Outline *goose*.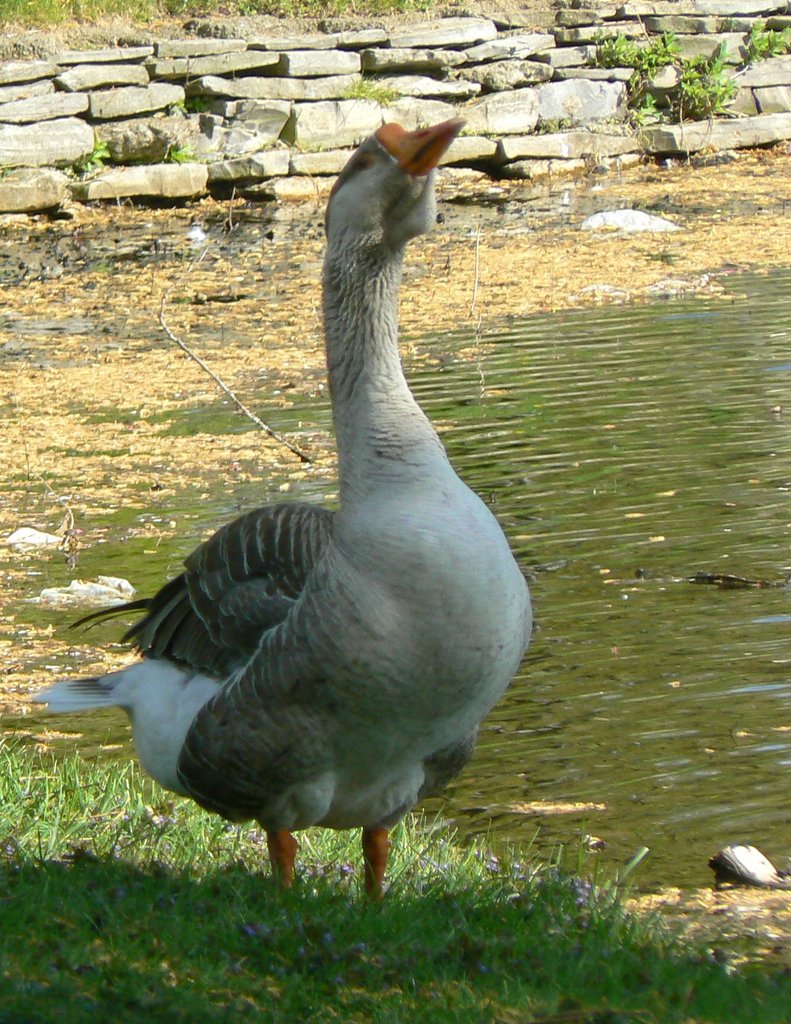
Outline: detection(28, 122, 534, 892).
